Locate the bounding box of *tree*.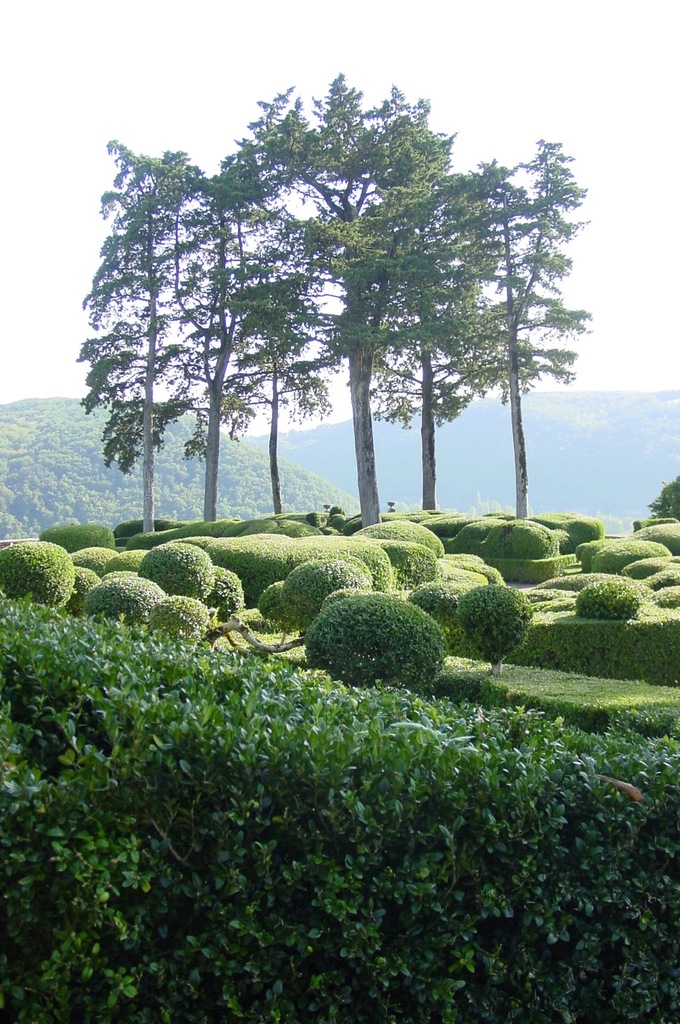
Bounding box: <region>648, 467, 679, 528</region>.
